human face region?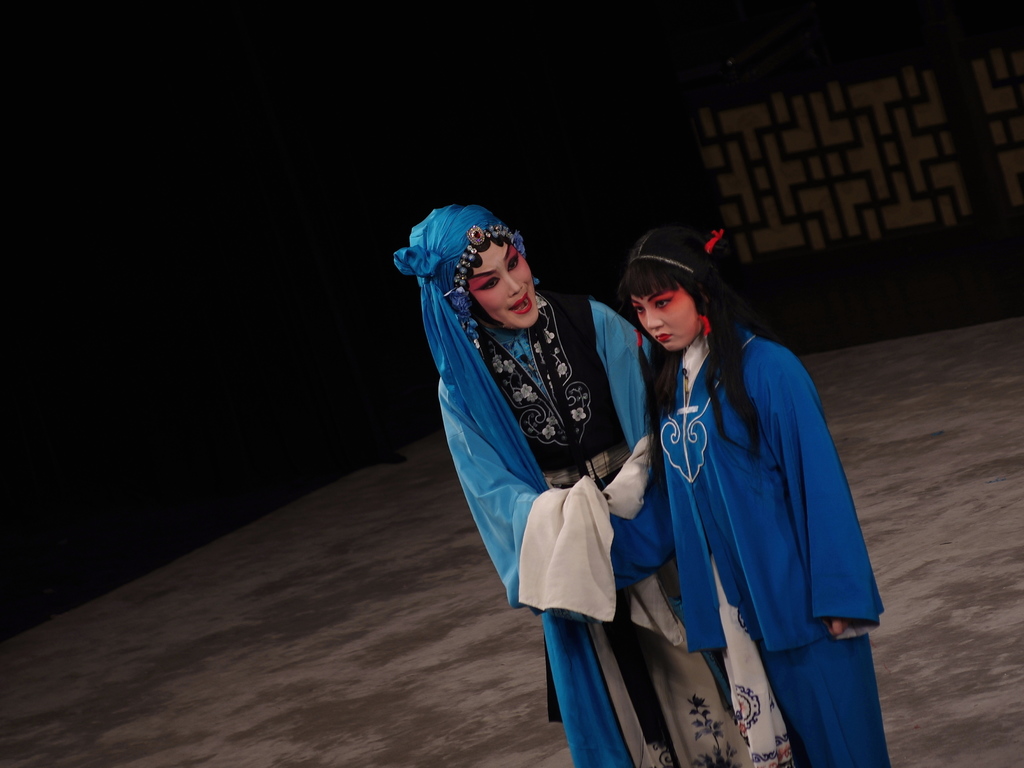
(467,240,541,330)
